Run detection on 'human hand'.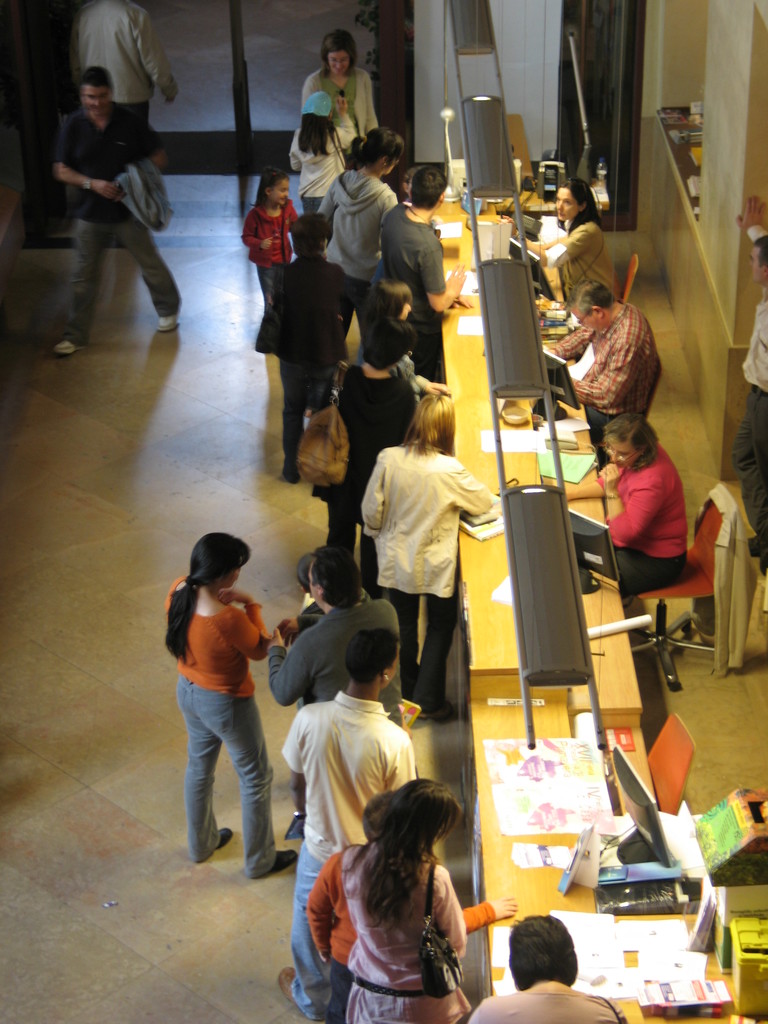
Result: (left=92, top=180, right=121, bottom=199).
